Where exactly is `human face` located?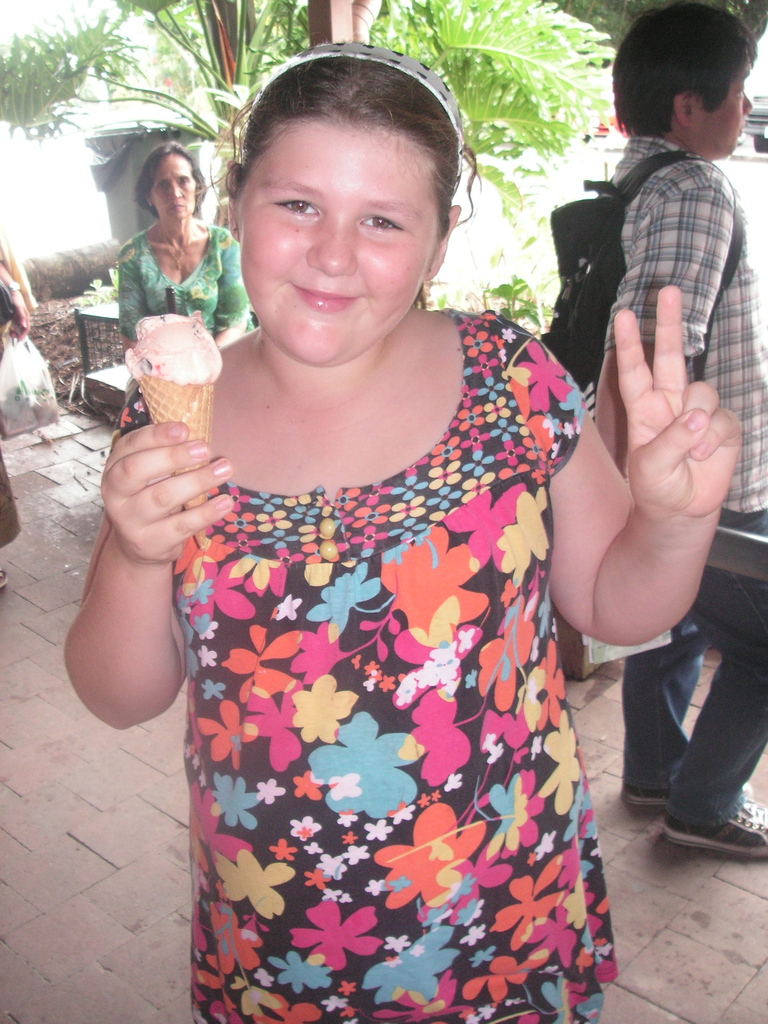
Its bounding box is {"x1": 686, "y1": 66, "x2": 752, "y2": 154}.
